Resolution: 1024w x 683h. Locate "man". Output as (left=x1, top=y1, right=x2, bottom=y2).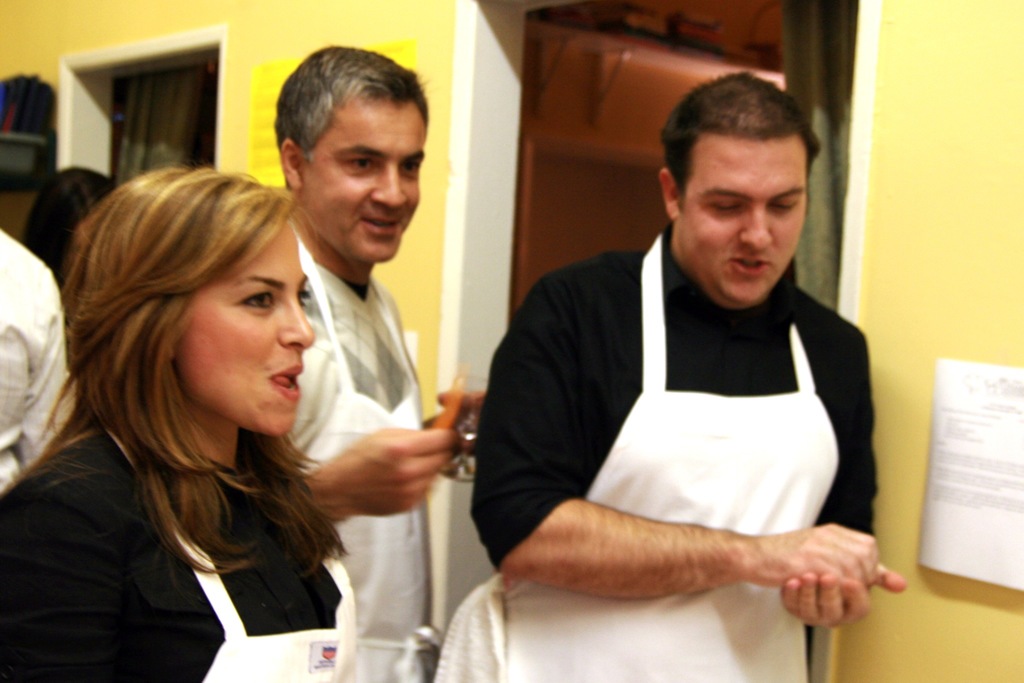
(left=440, top=82, right=906, bottom=662).
